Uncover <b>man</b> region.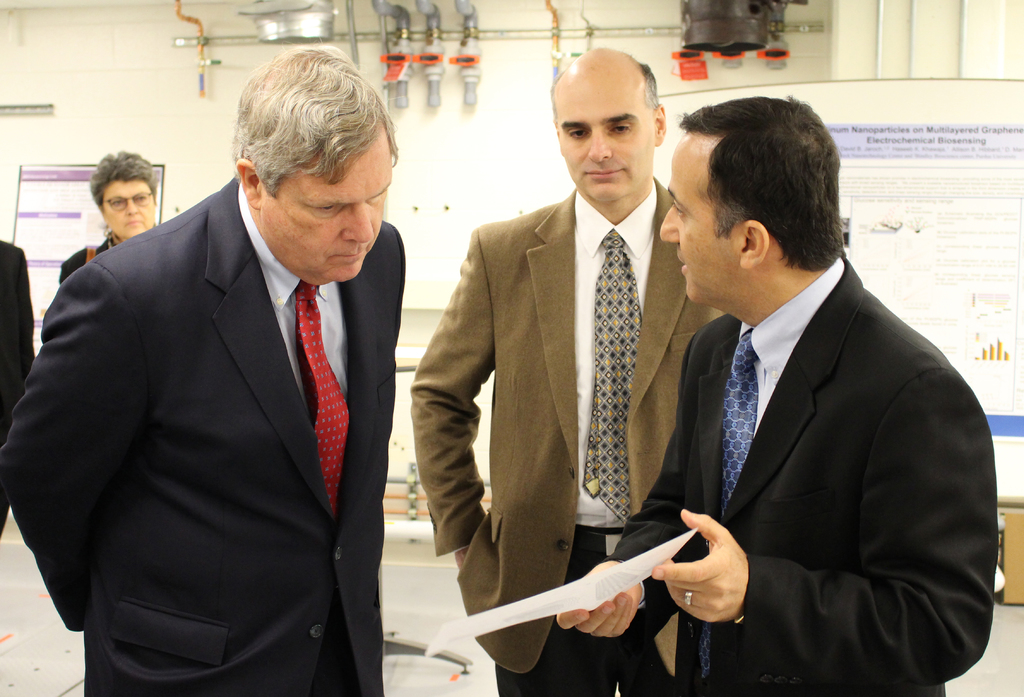
Uncovered: (left=410, top=44, right=728, bottom=696).
